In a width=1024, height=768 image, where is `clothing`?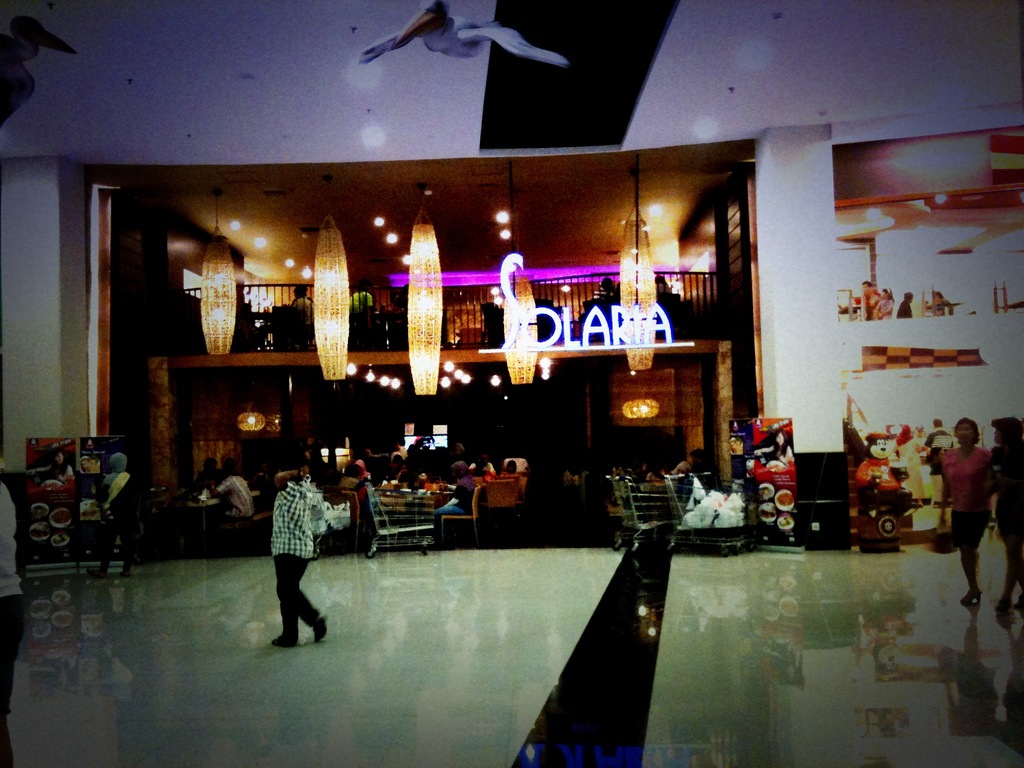
pyautogui.locateOnScreen(468, 459, 496, 475).
